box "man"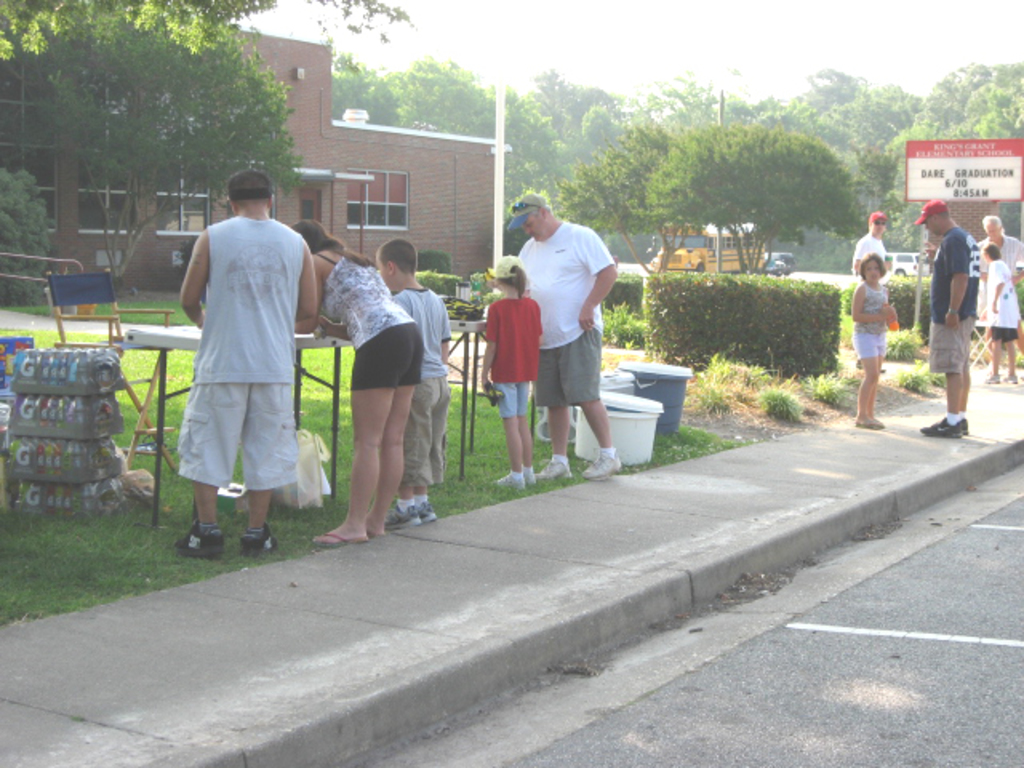
<bbox>981, 208, 1022, 357</bbox>
